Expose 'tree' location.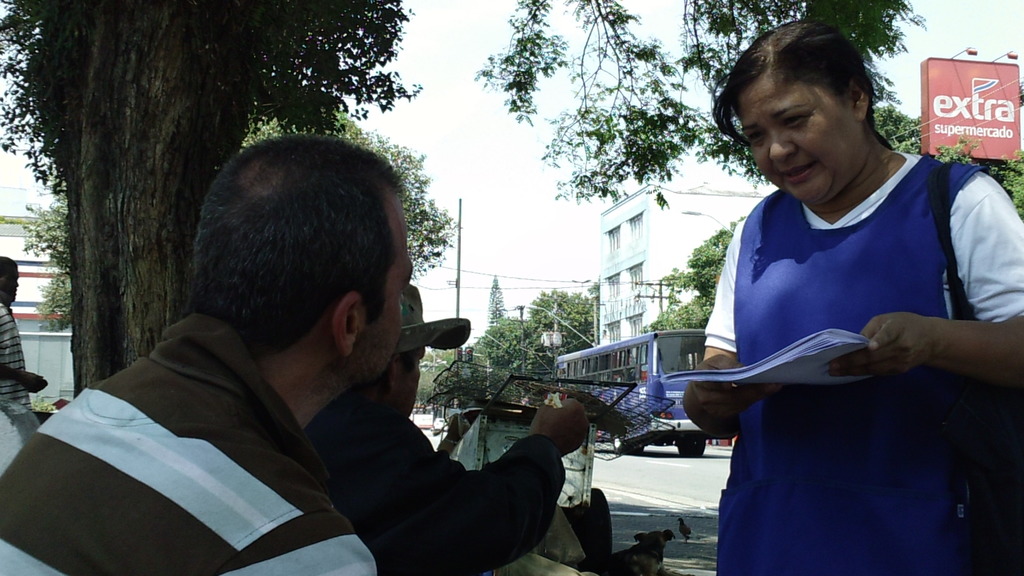
Exposed at bbox=(486, 273, 507, 330).
